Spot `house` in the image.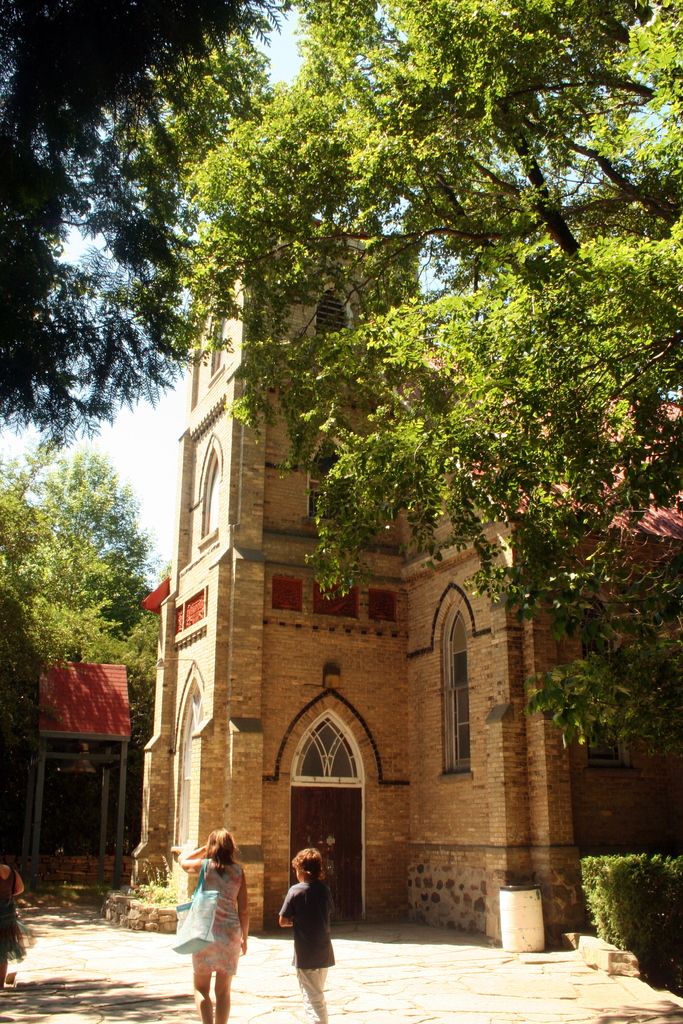
`house` found at (x1=120, y1=225, x2=682, y2=944).
